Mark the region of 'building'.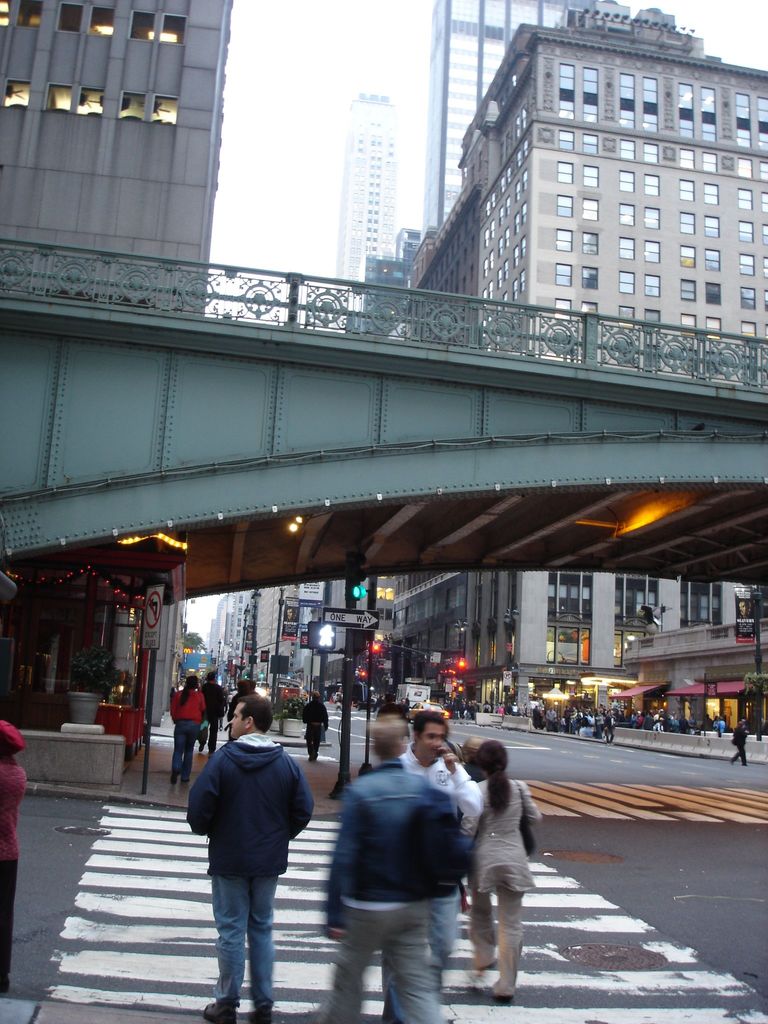
Region: 0/3/237/724.
